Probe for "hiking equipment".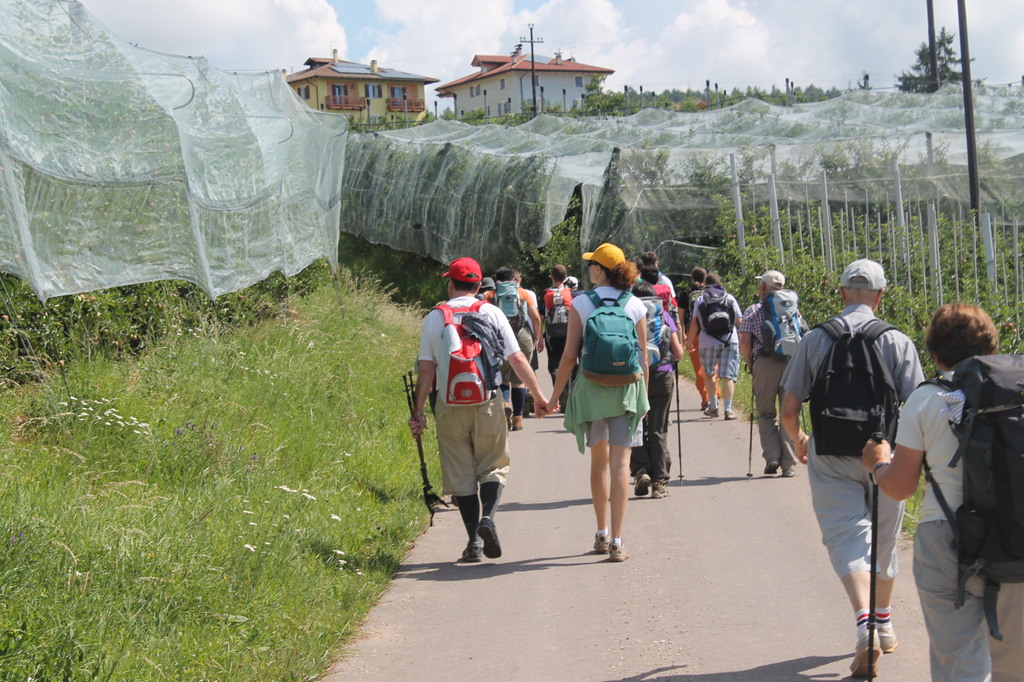
Probe result: (801,407,810,435).
